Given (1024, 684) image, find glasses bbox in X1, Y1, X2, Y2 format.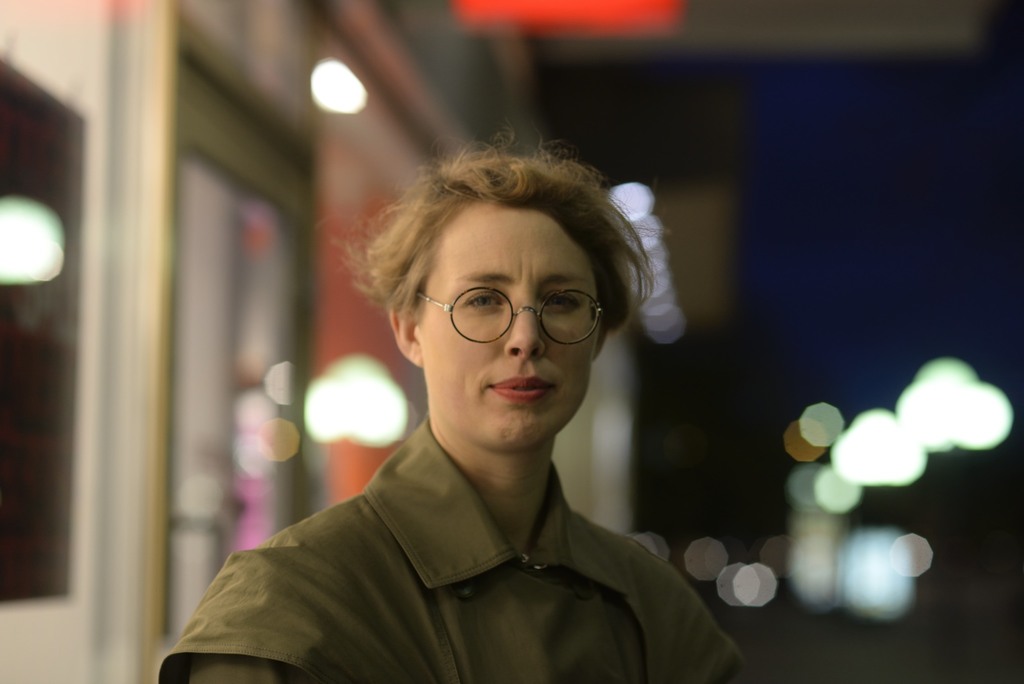
413, 286, 604, 344.
